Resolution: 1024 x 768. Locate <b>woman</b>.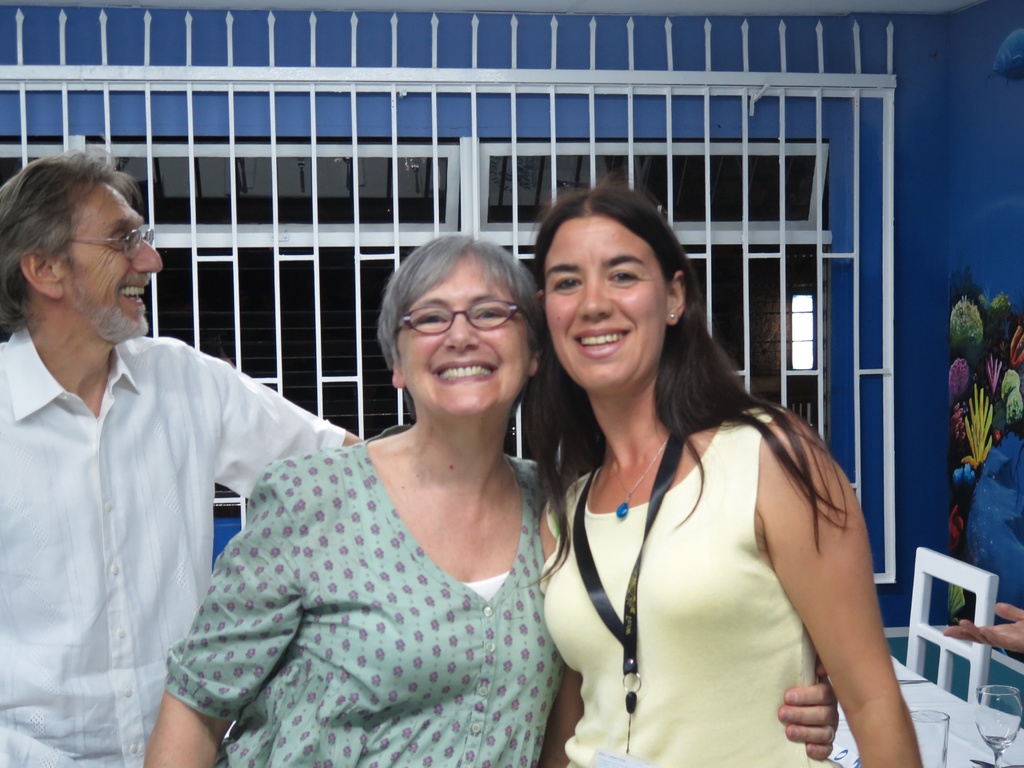
(140,232,845,767).
